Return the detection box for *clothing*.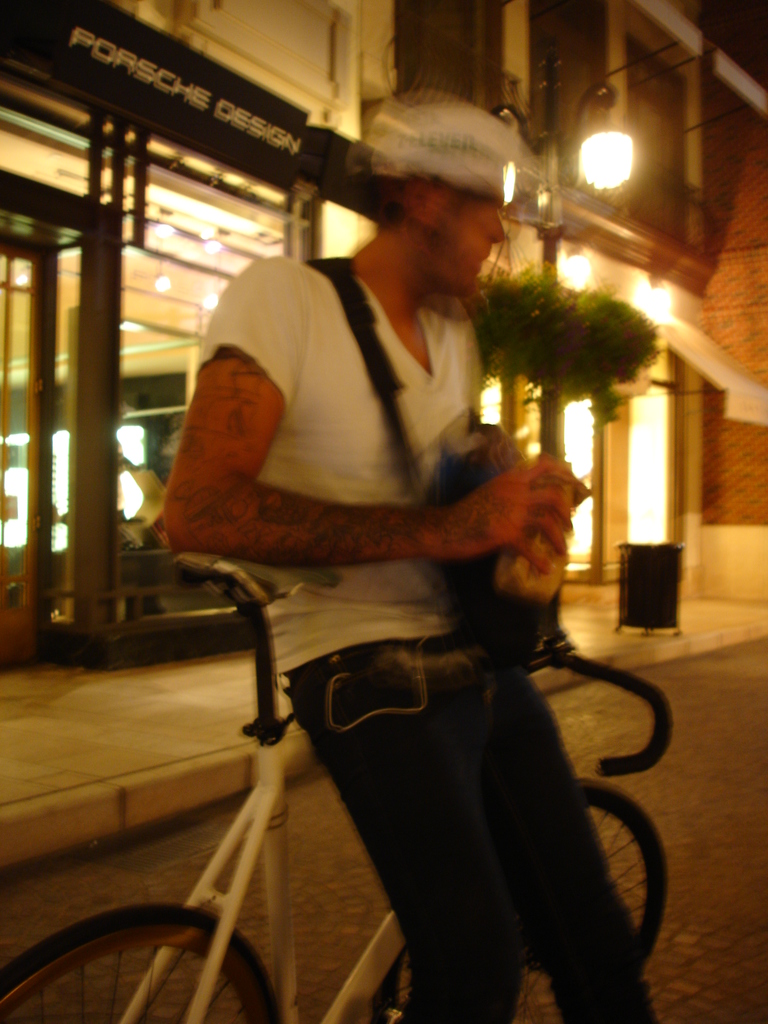
region(181, 190, 573, 740).
